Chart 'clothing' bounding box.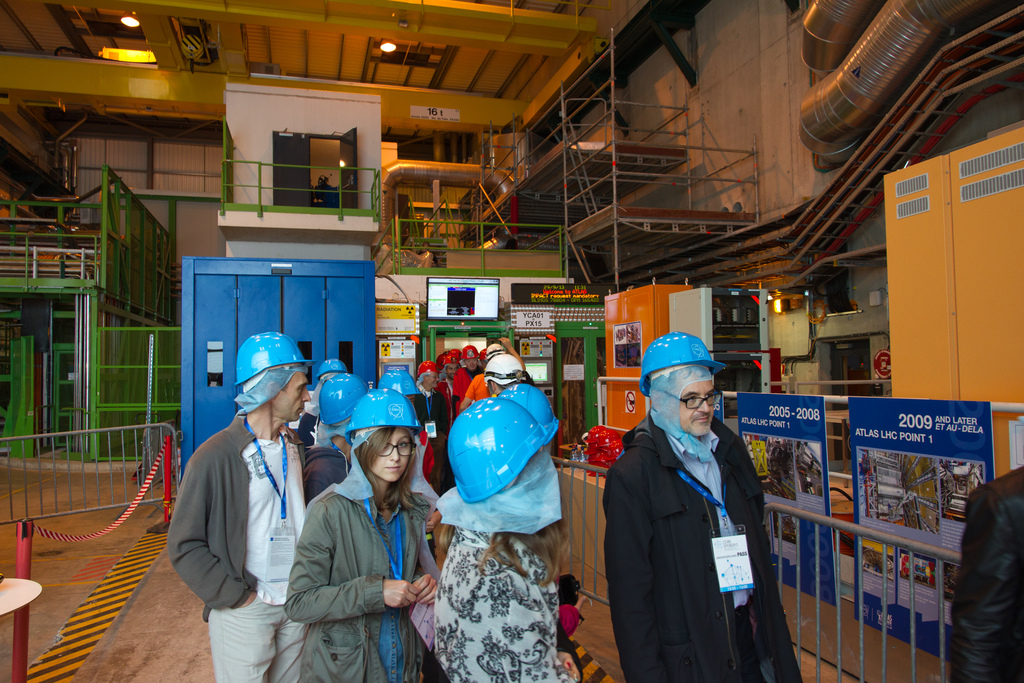
Charted: 177/405/342/682.
